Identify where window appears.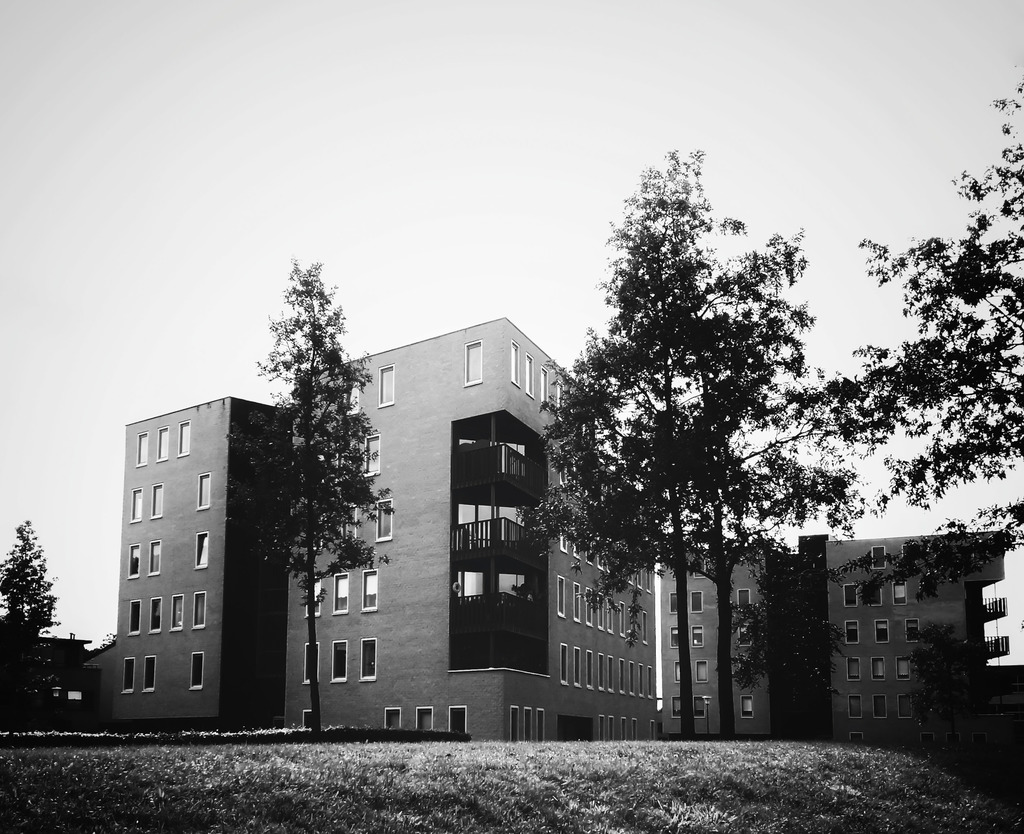
Appears at (300, 641, 323, 684).
